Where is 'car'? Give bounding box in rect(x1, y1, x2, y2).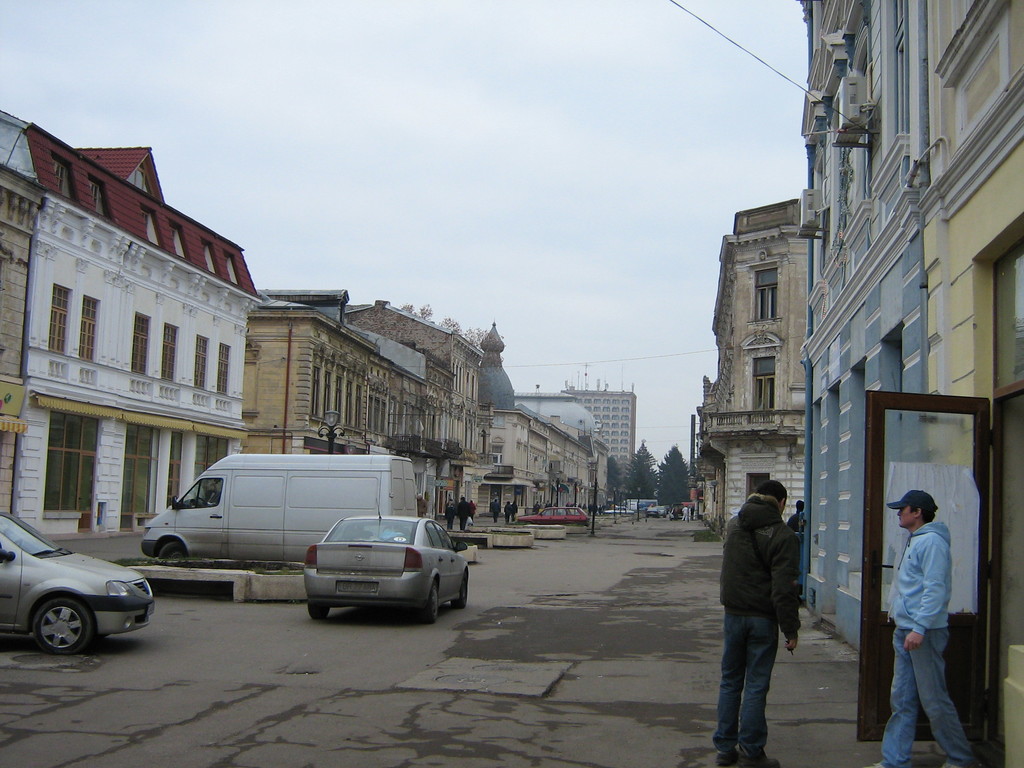
rect(1, 520, 148, 662).
